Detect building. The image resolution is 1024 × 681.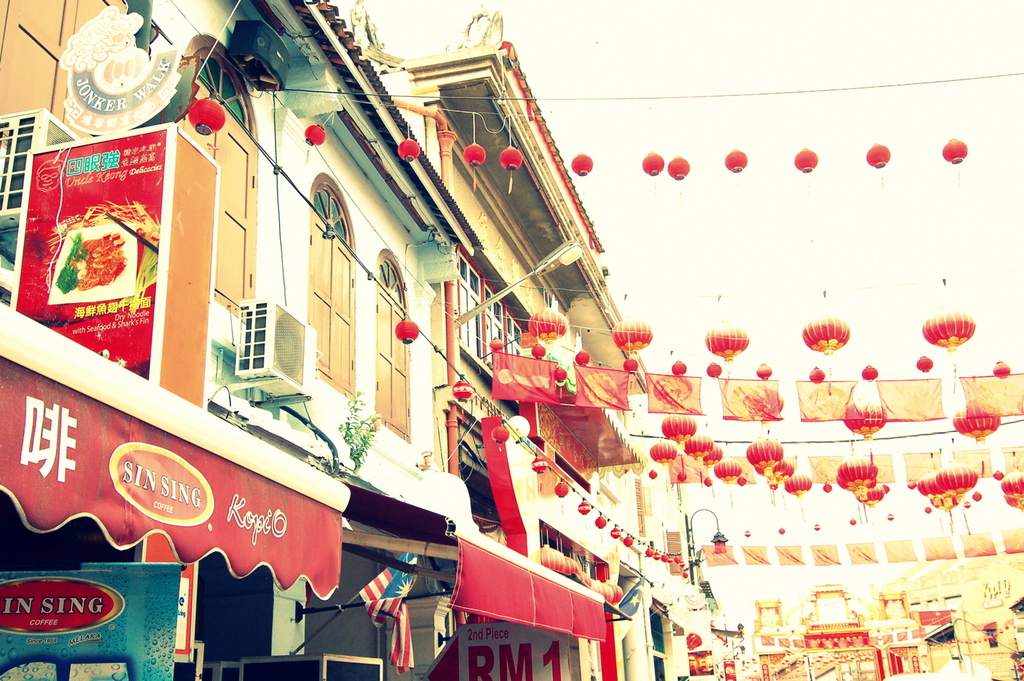
bbox=[381, 1, 690, 677].
